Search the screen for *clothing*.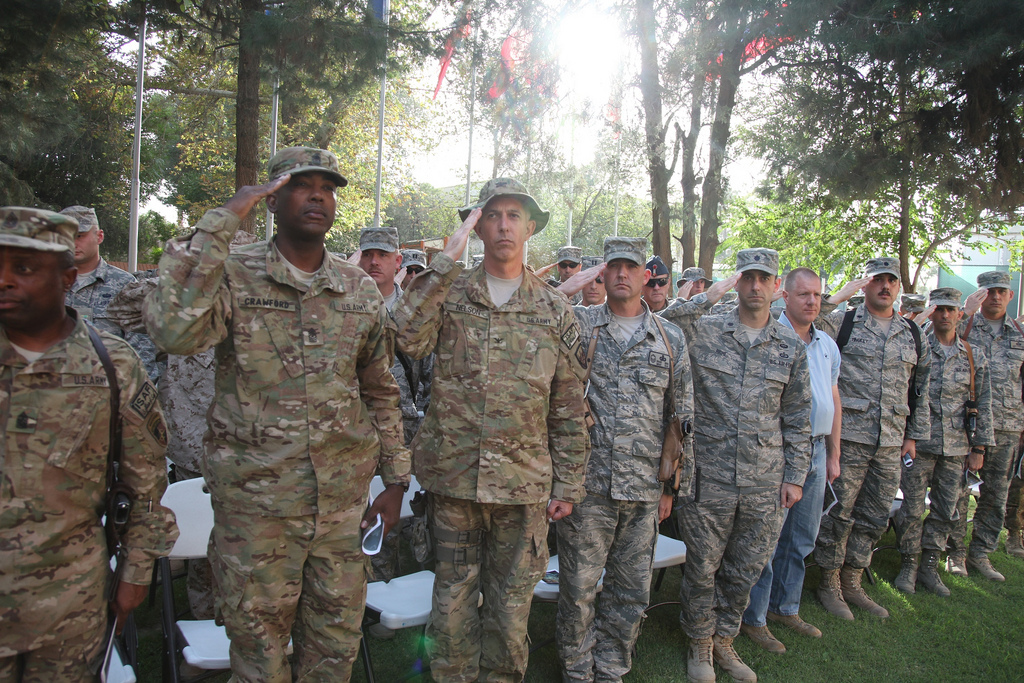
Found at left=806, top=328, right=840, bottom=432.
